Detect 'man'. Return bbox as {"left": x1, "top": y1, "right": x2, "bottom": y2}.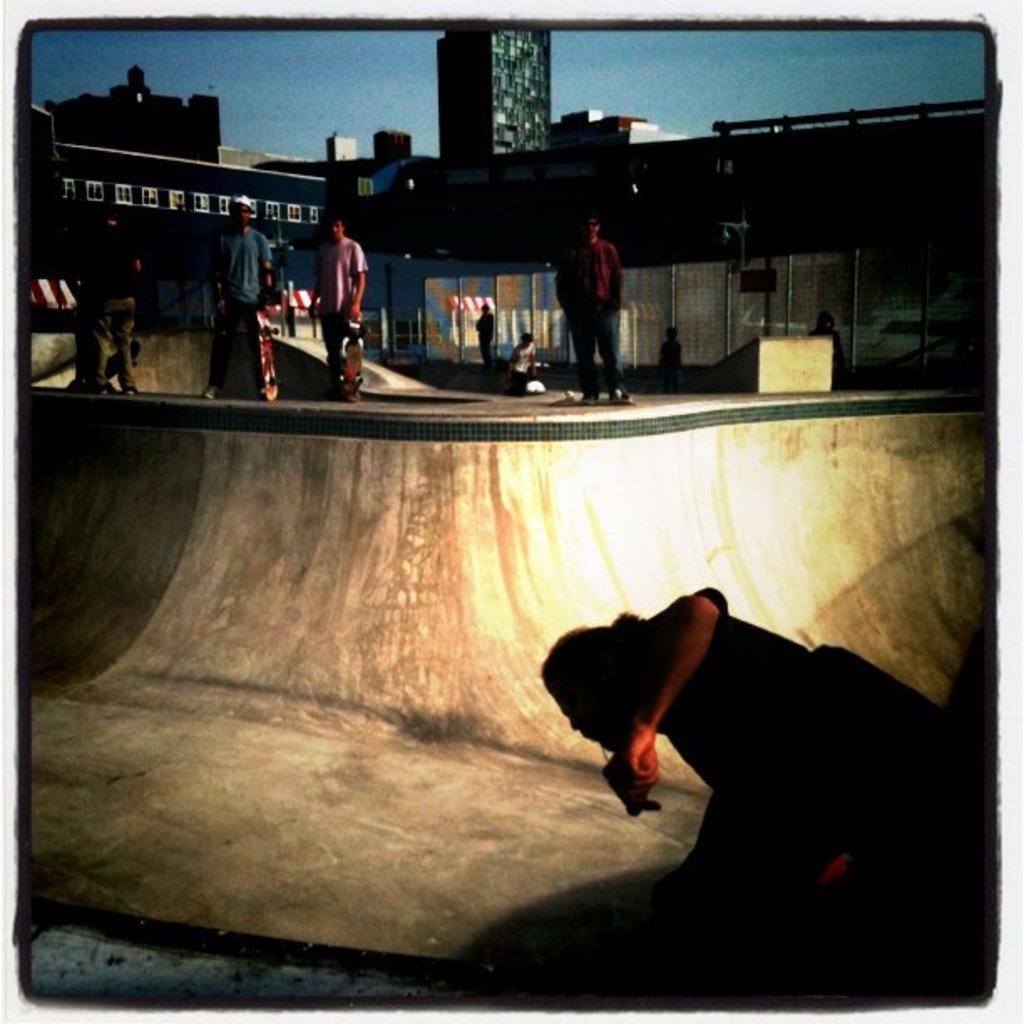
{"left": 567, "top": 211, "right": 637, "bottom": 407}.
